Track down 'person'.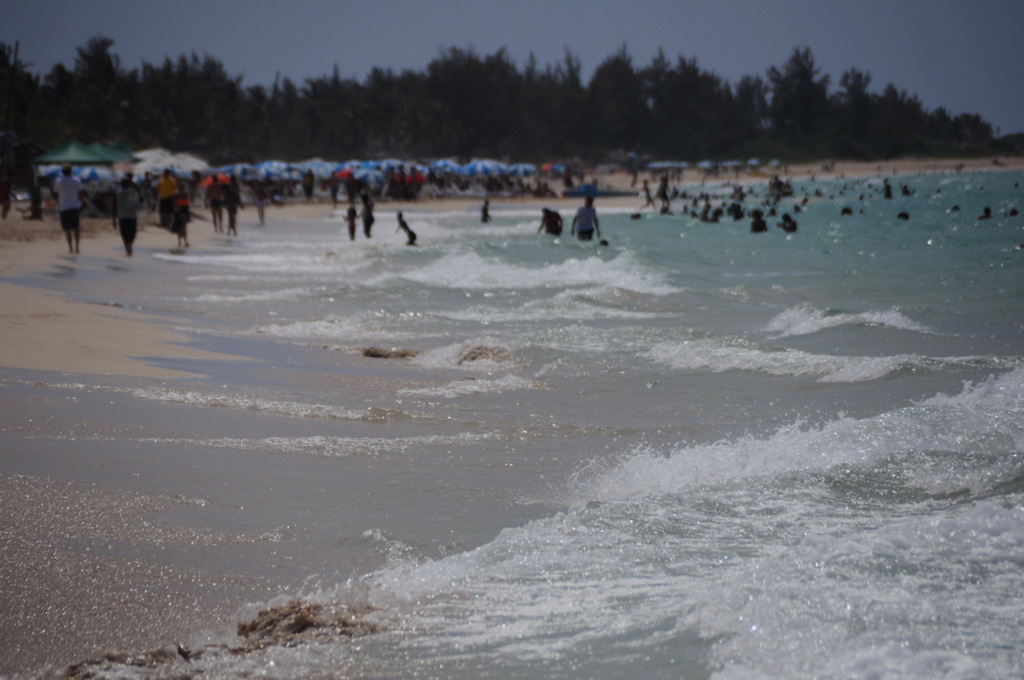
Tracked to box(537, 207, 559, 235).
